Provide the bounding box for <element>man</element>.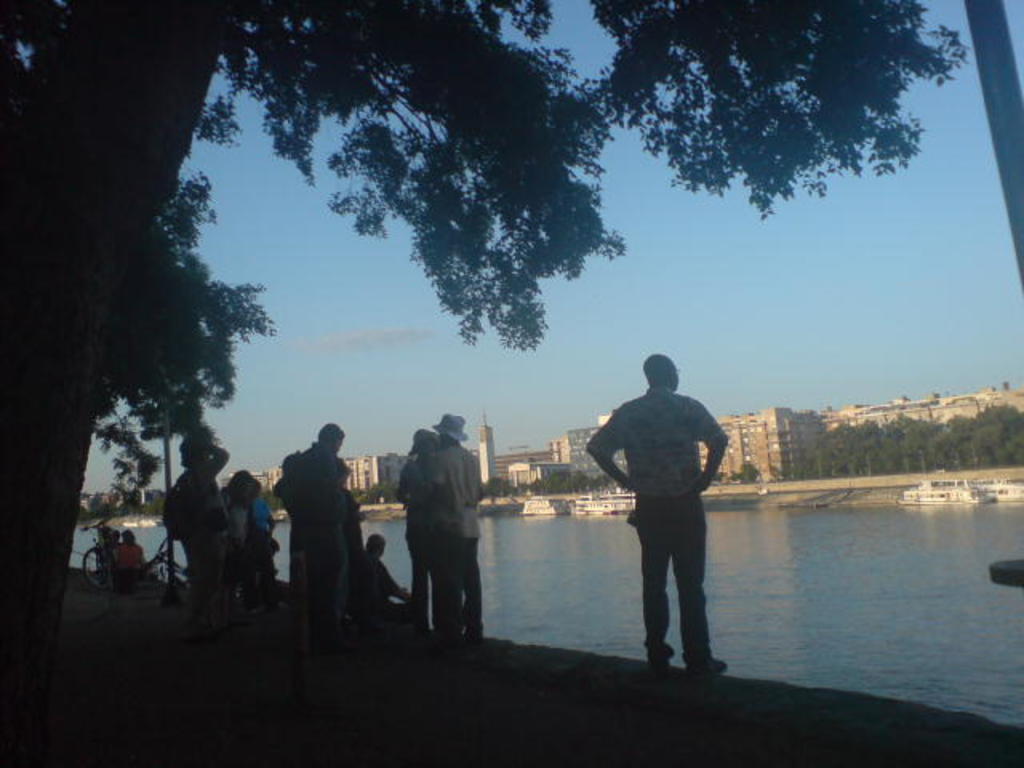
[597, 354, 728, 691].
